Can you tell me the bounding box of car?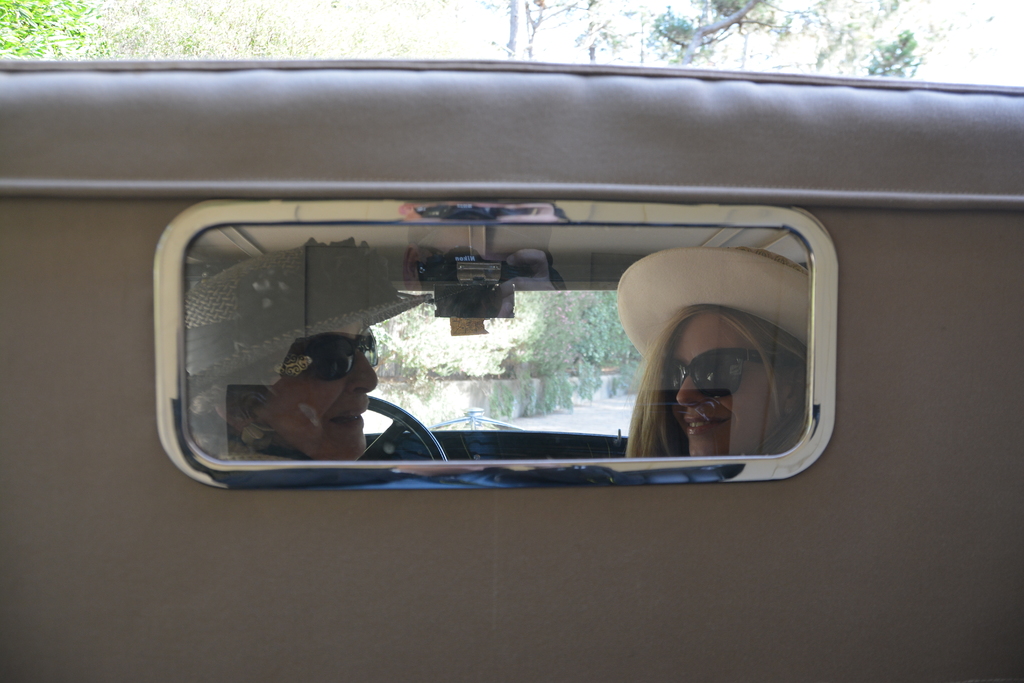
bbox=[0, 56, 1023, 682].
